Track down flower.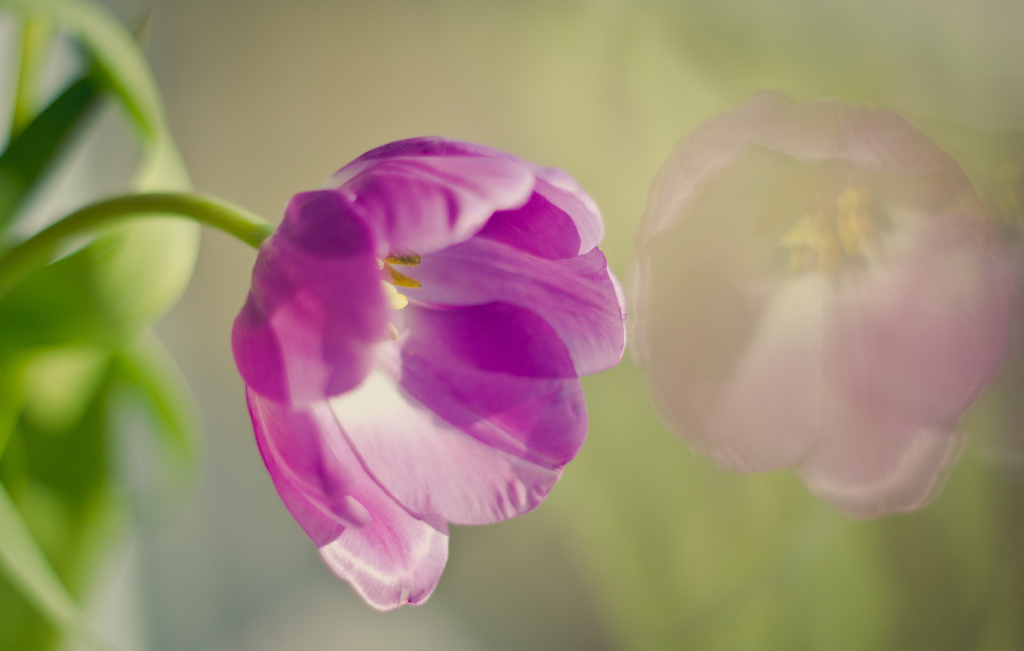
Tracked to rect(206, 138, 635, 626).
